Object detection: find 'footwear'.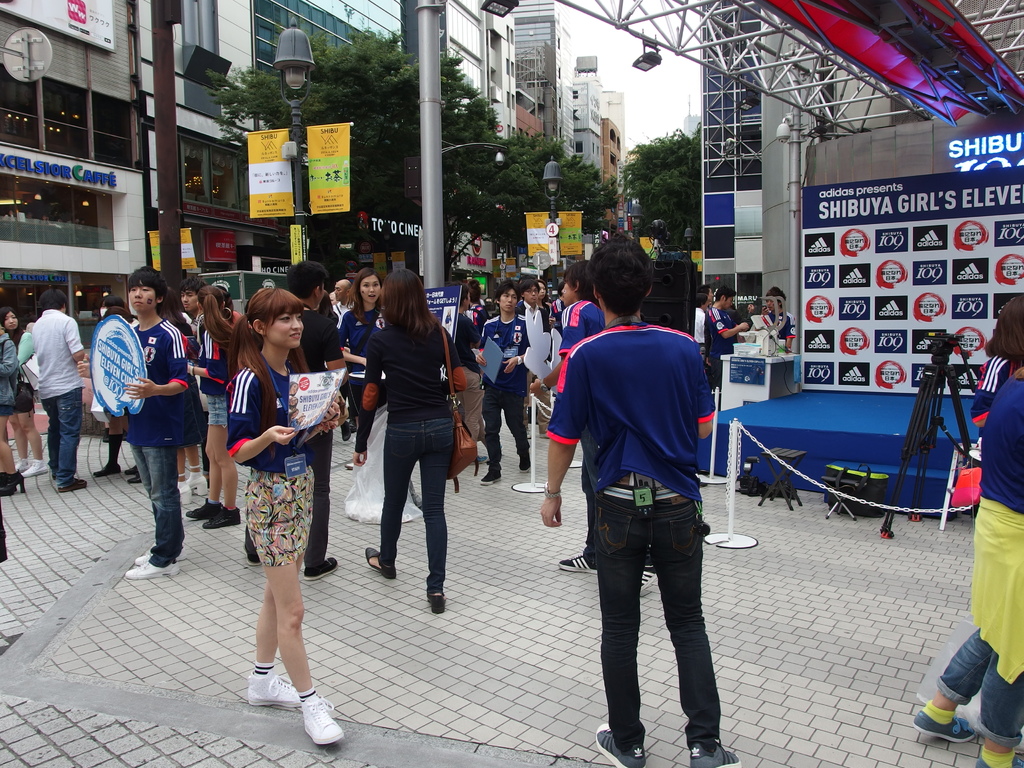
region(592, 722, 649, 767).
